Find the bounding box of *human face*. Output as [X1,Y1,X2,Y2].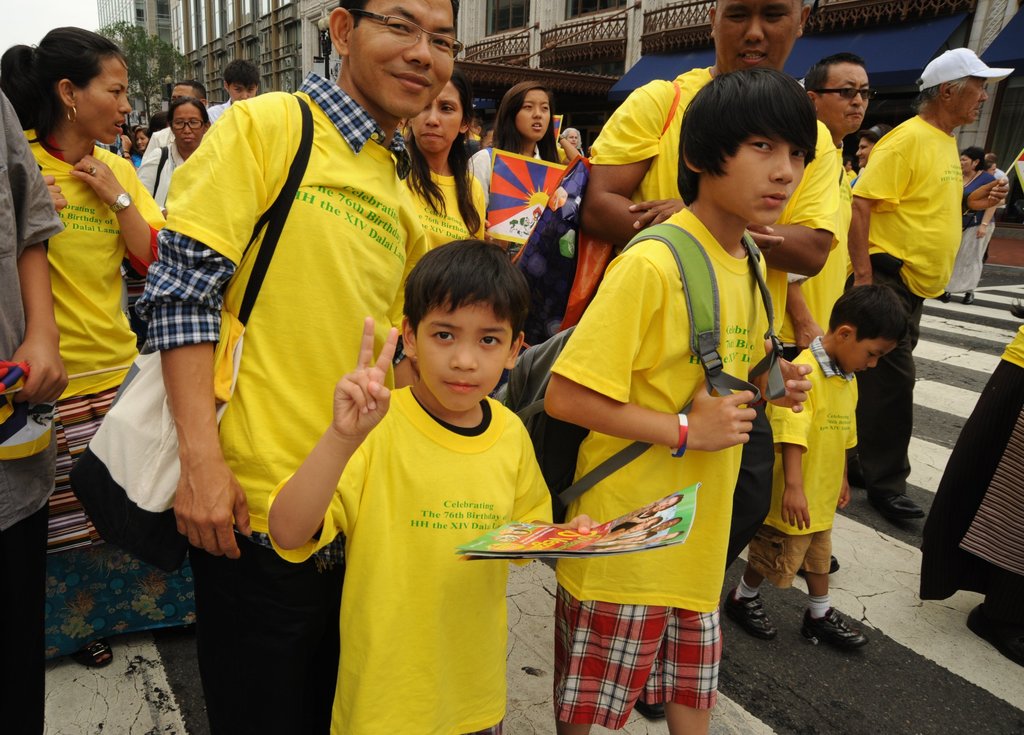
[988,162,1000,177].
